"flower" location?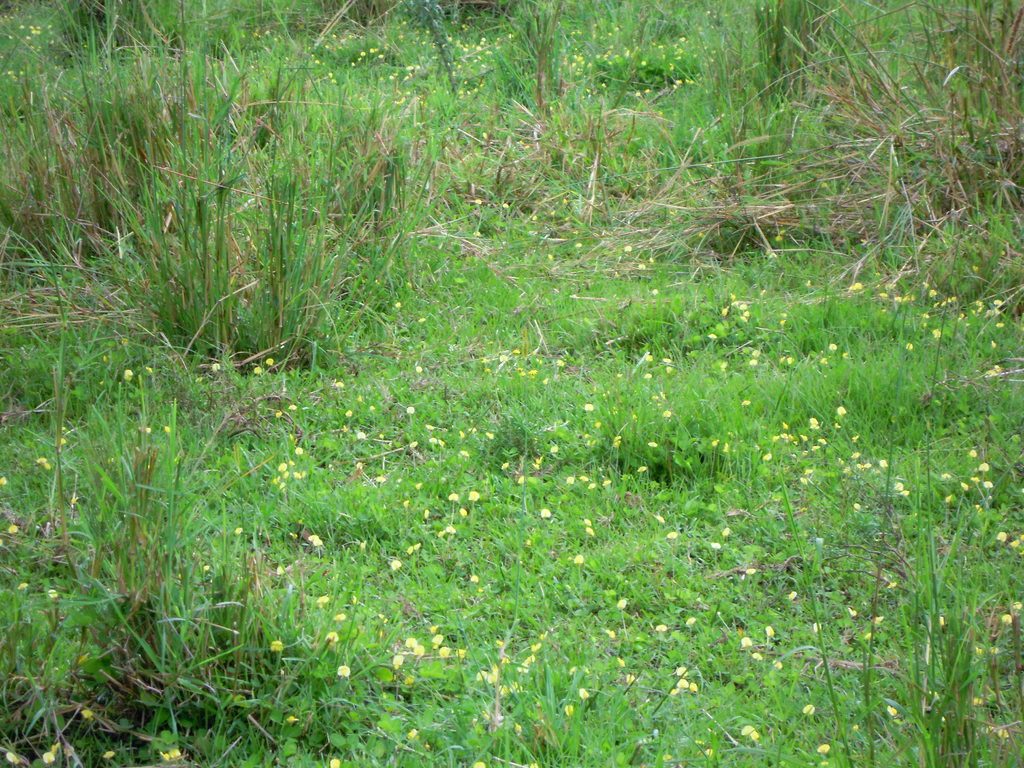
bbox(295, 445, 305, 454)
